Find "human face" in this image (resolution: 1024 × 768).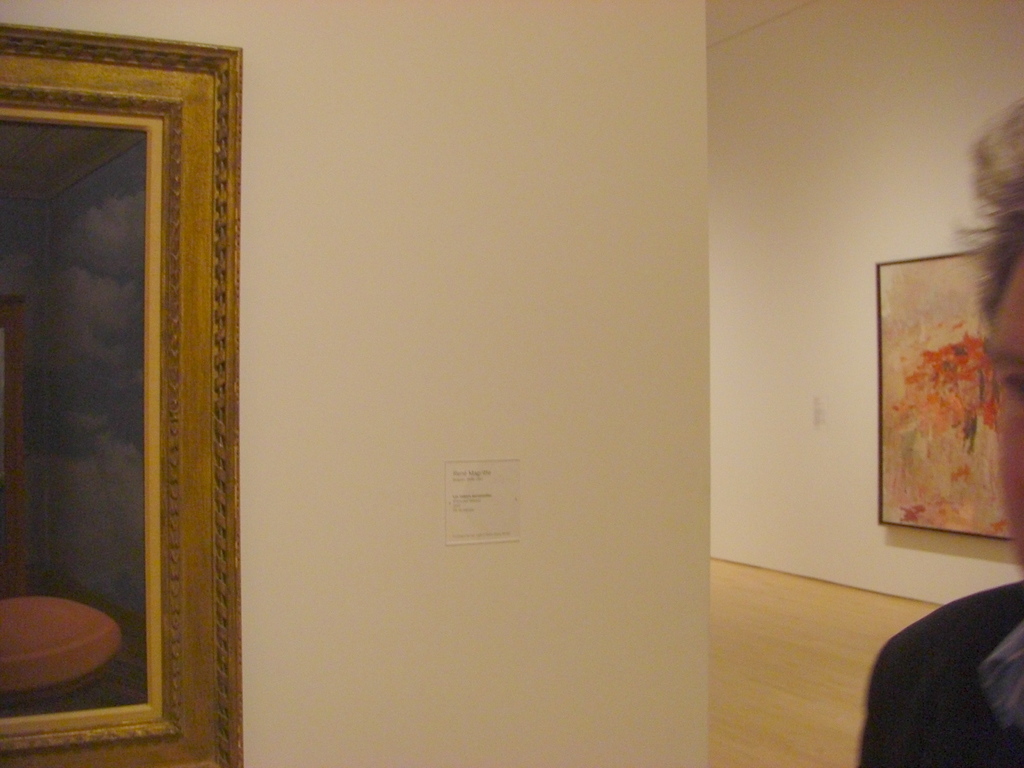
region(979, 262, 1023, 580).
